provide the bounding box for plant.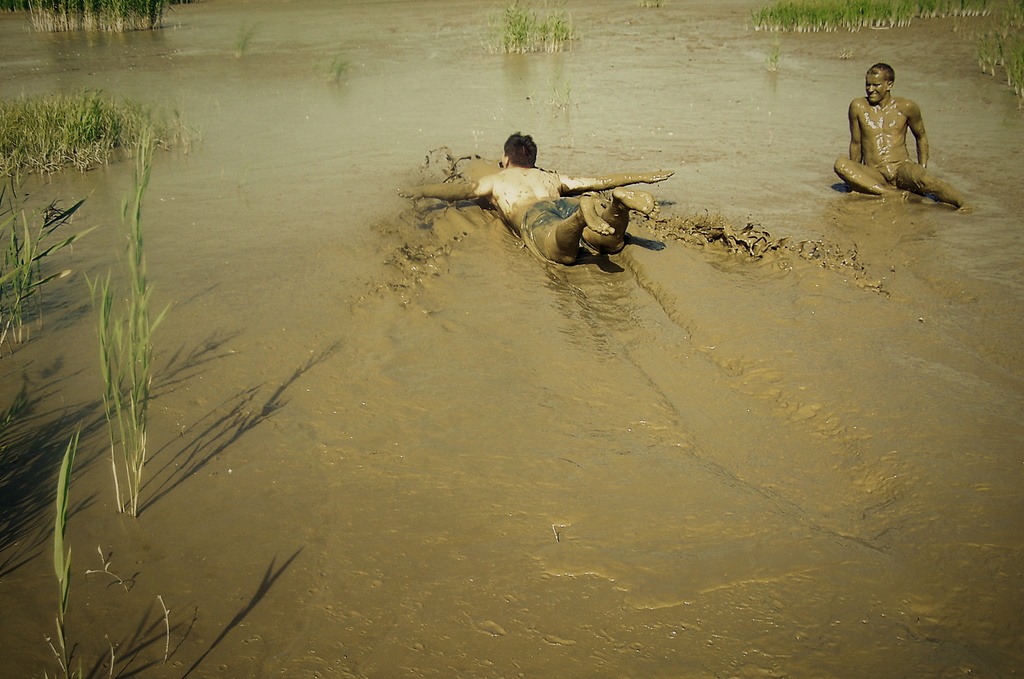
[left=37, top=431, right=175, bottom=678].
